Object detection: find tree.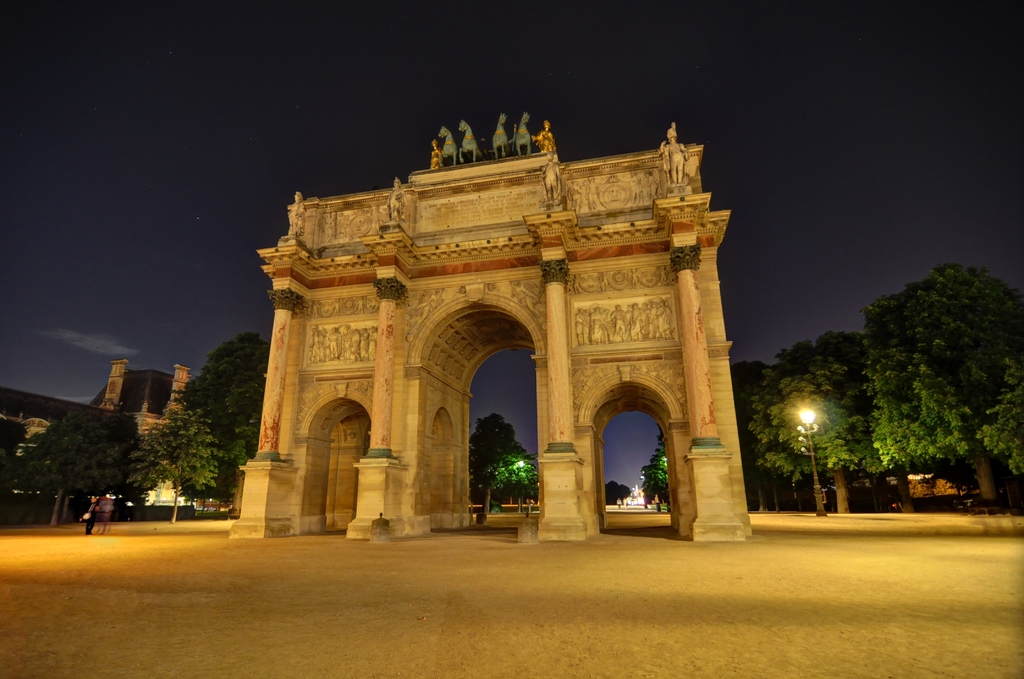
1,418,19,470.
